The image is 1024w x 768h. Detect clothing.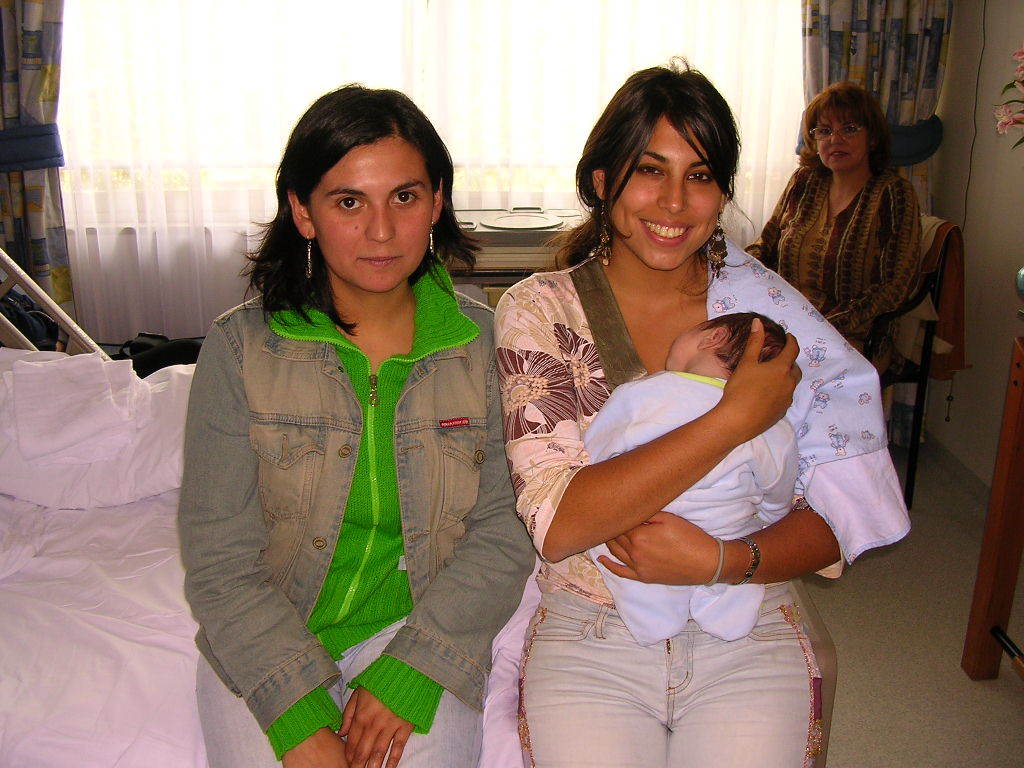
Detection: [left=169, top=247, right=554, bottom=767].
